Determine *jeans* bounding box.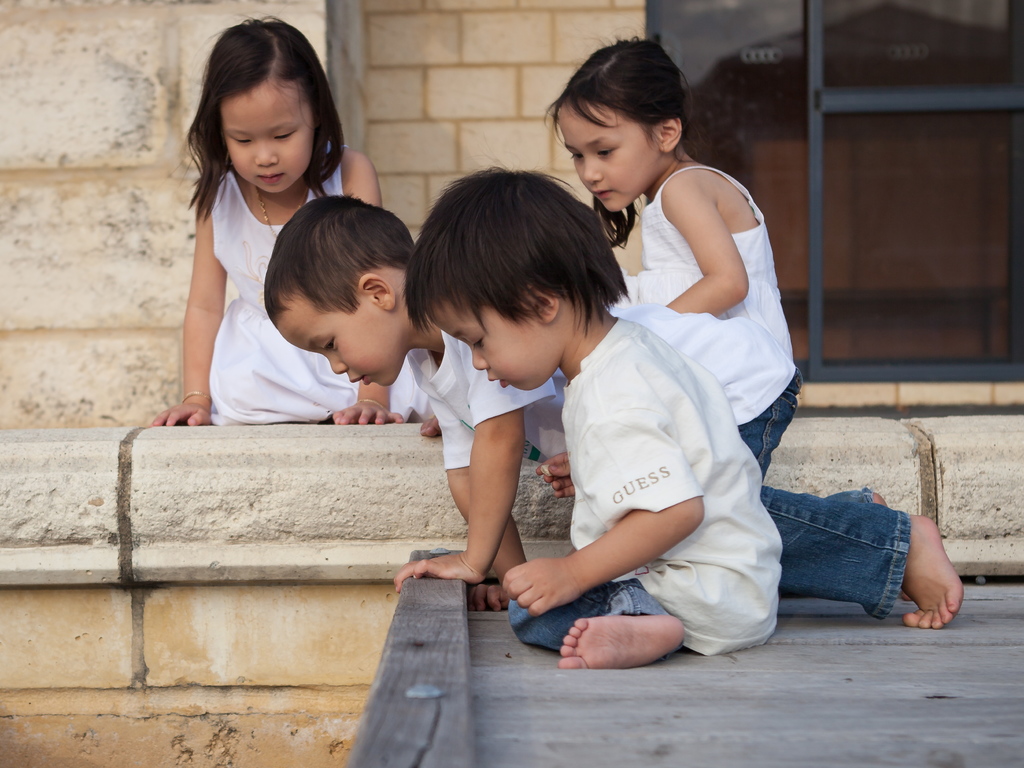
Determined: [x1=509, y1=368, x2=908, y2=648].
